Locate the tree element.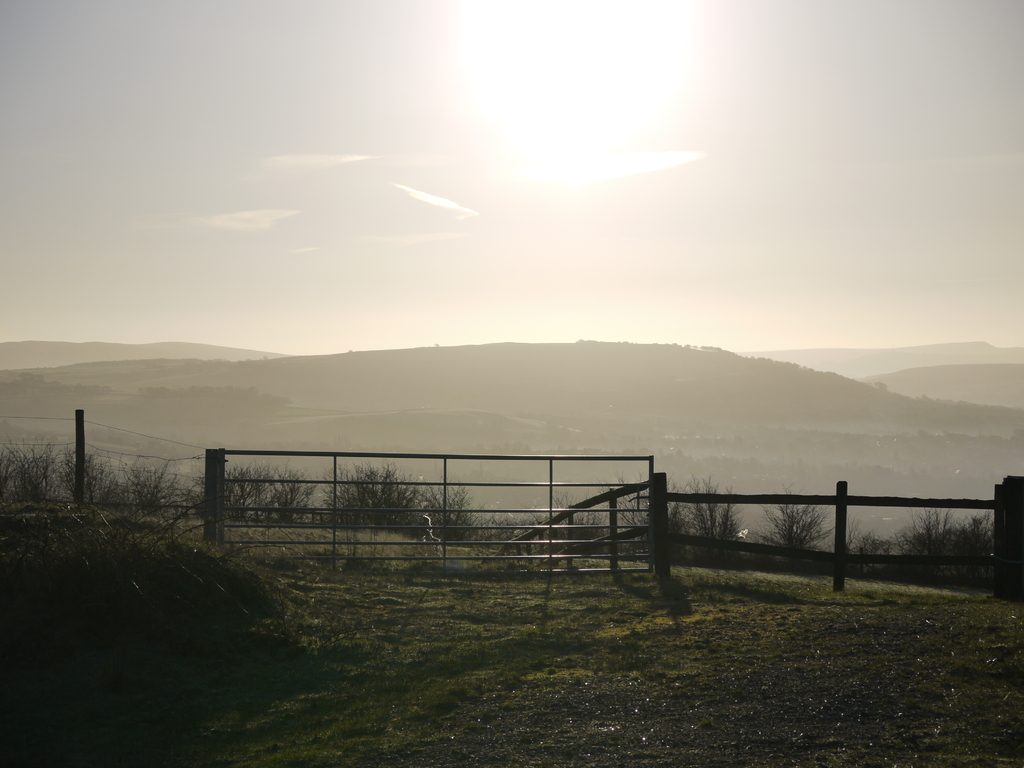
Element bbox: x1=65, y1=441, x2=106, y2=504.
